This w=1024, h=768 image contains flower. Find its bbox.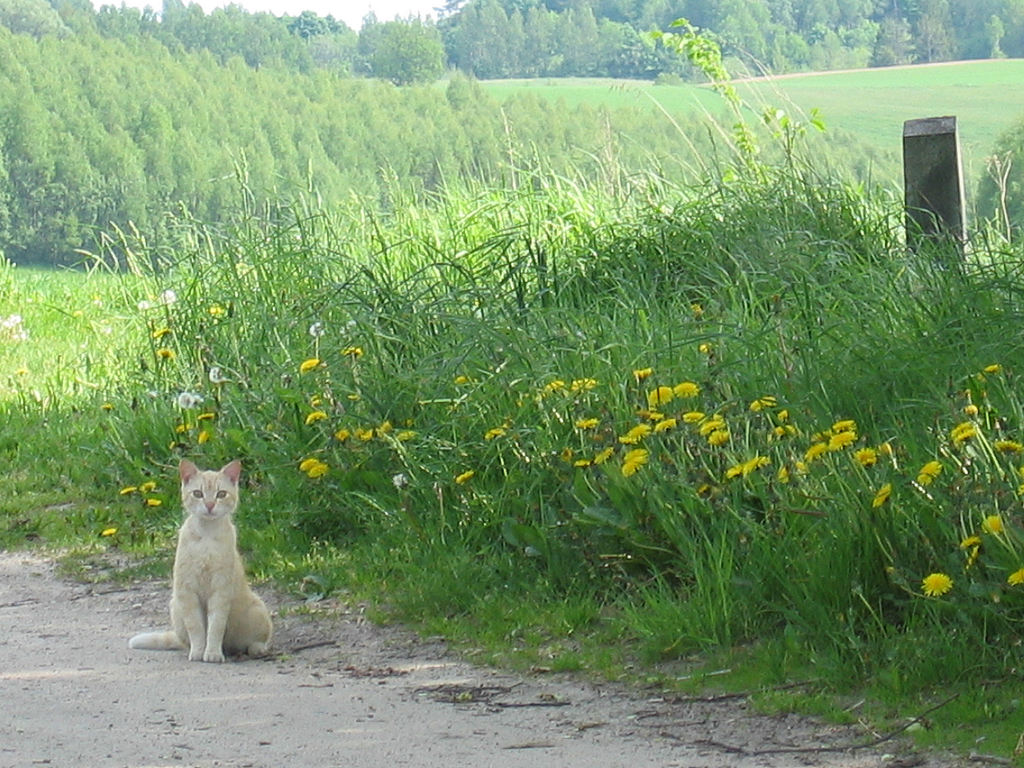
[687,386,697,401].
